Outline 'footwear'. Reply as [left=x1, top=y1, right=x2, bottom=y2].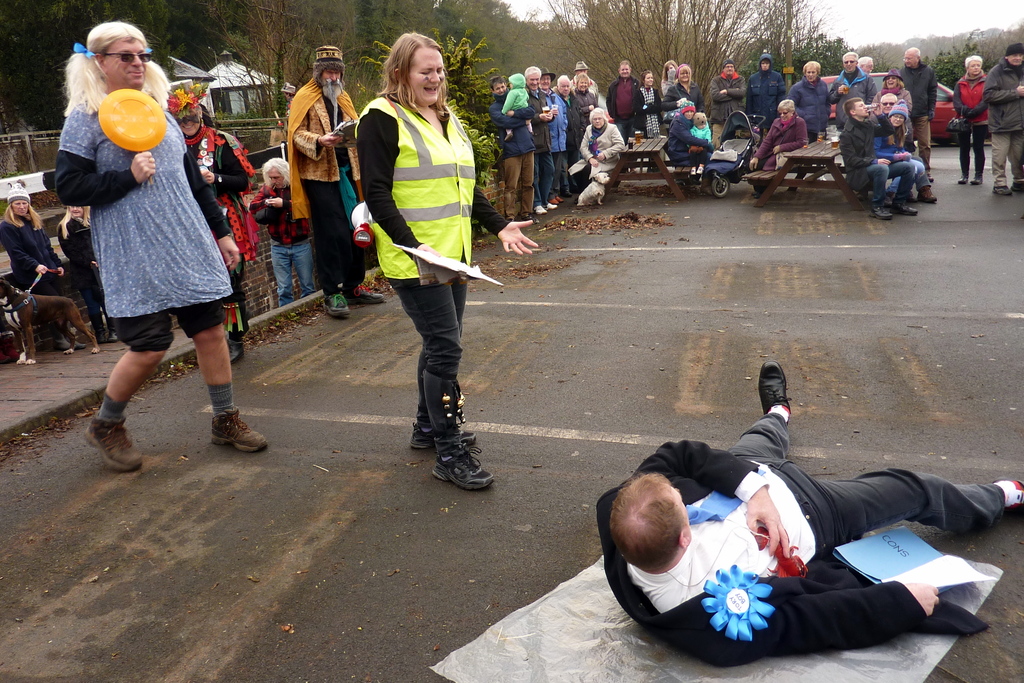
[left=317, top=289, right=353, bottom=318].
